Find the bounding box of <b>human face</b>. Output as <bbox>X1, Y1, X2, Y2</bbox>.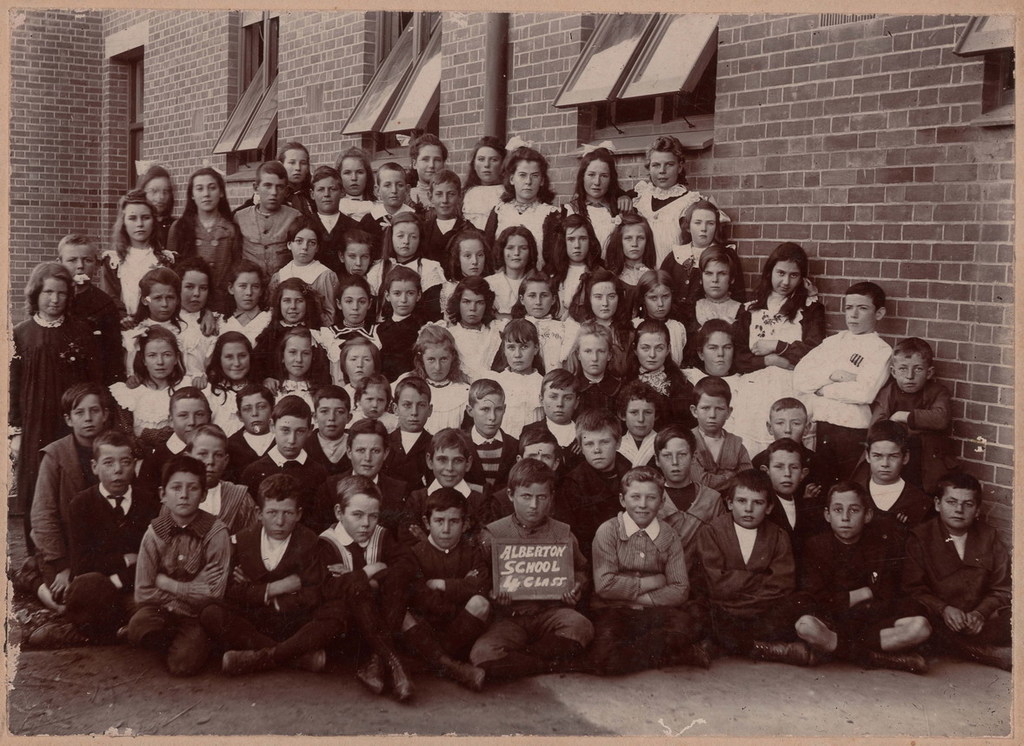
<bbox>265, 491, 303, 537</bbox>.
